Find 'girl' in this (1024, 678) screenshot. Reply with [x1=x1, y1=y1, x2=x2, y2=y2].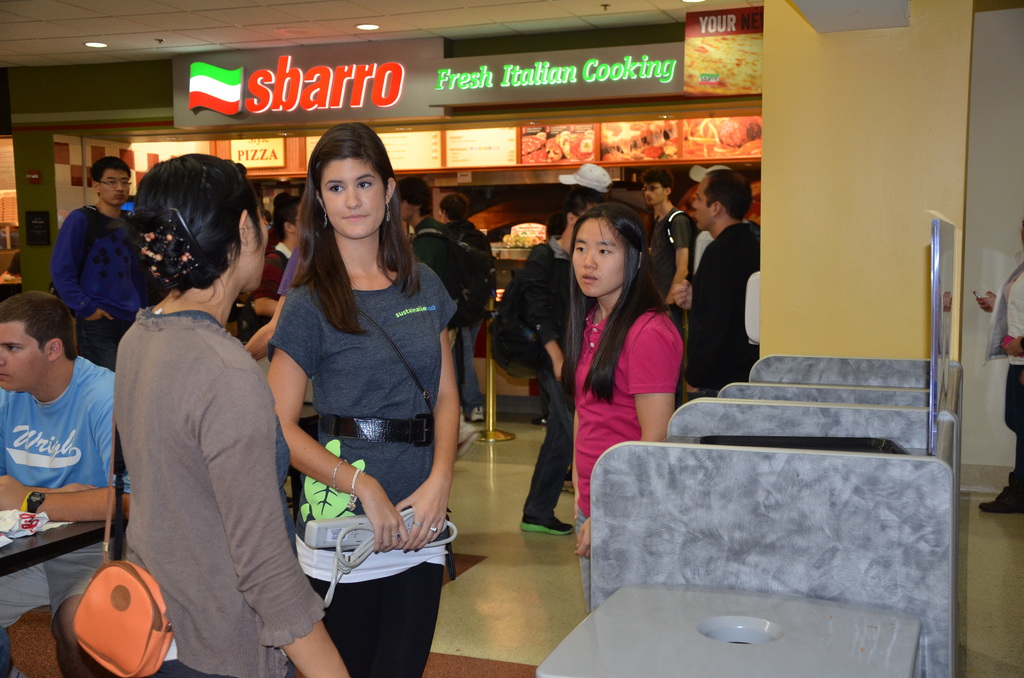
[x1=563, y1=202, x2=684, y2=610].
